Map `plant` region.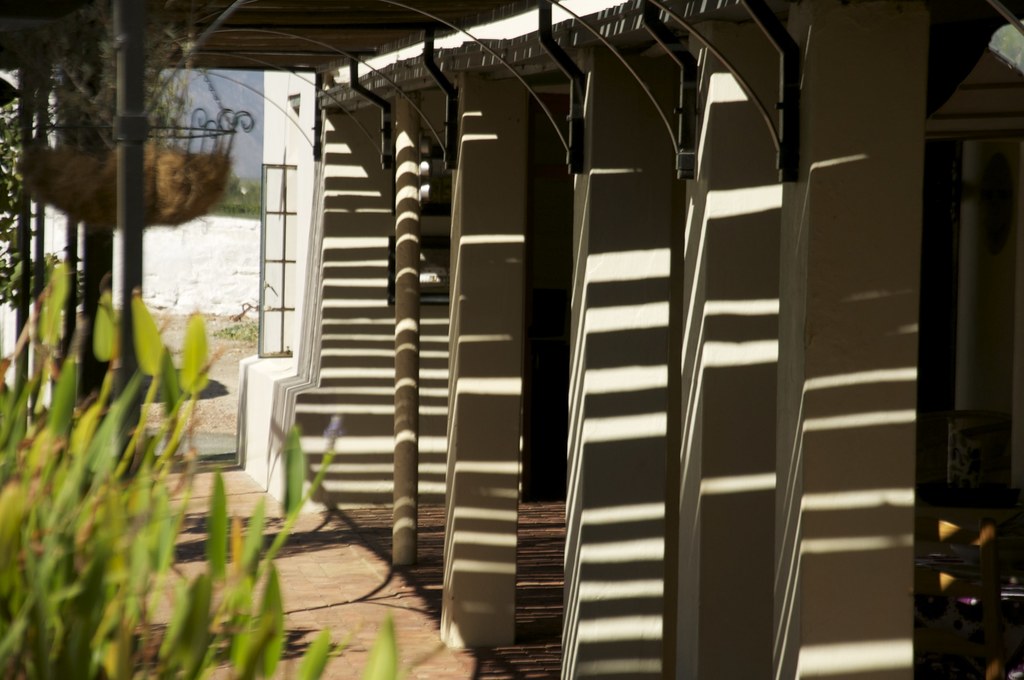
Mapped to Rect(0, 72, 92, 308).
